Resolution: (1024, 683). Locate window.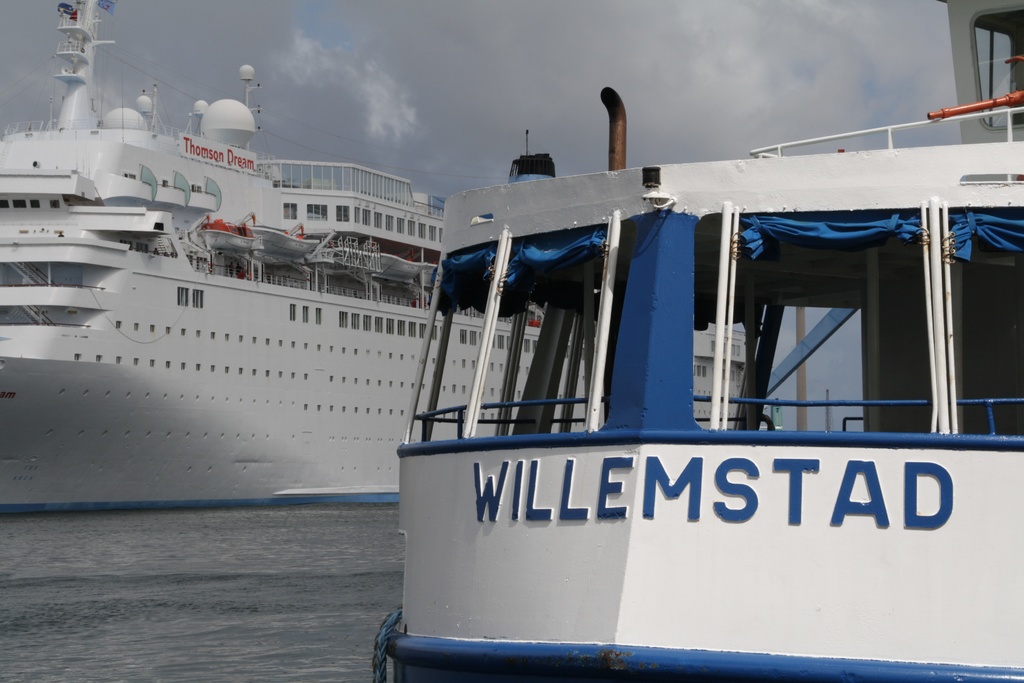
x1=180, y1=288, x2=187, y2=308.
